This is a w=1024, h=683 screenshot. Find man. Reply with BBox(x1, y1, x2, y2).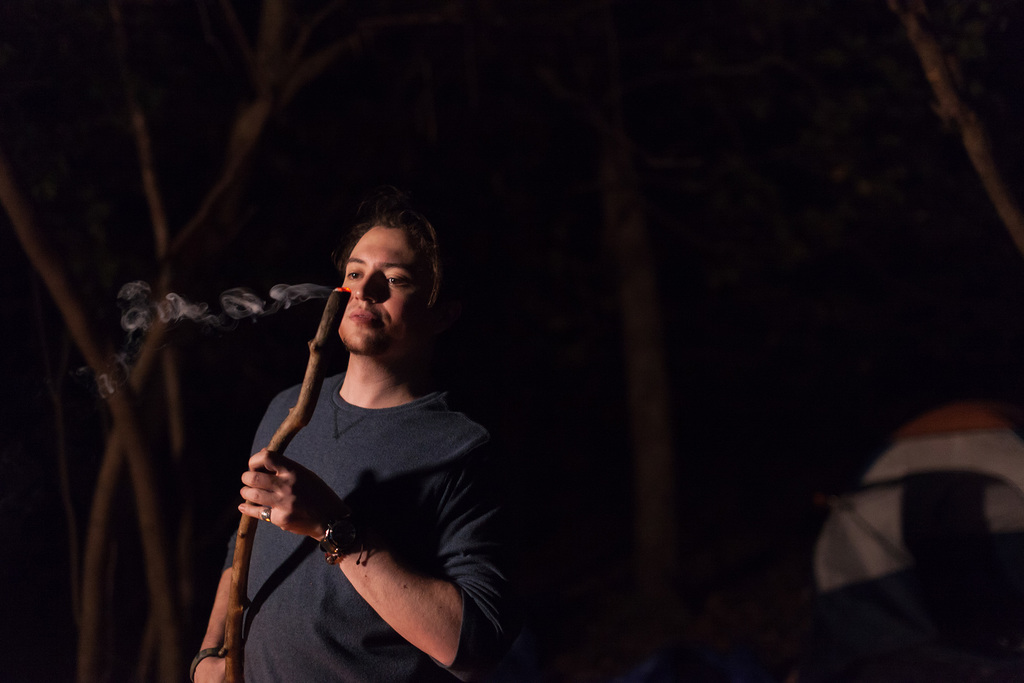
BBox(191, 179, 526, 668).
